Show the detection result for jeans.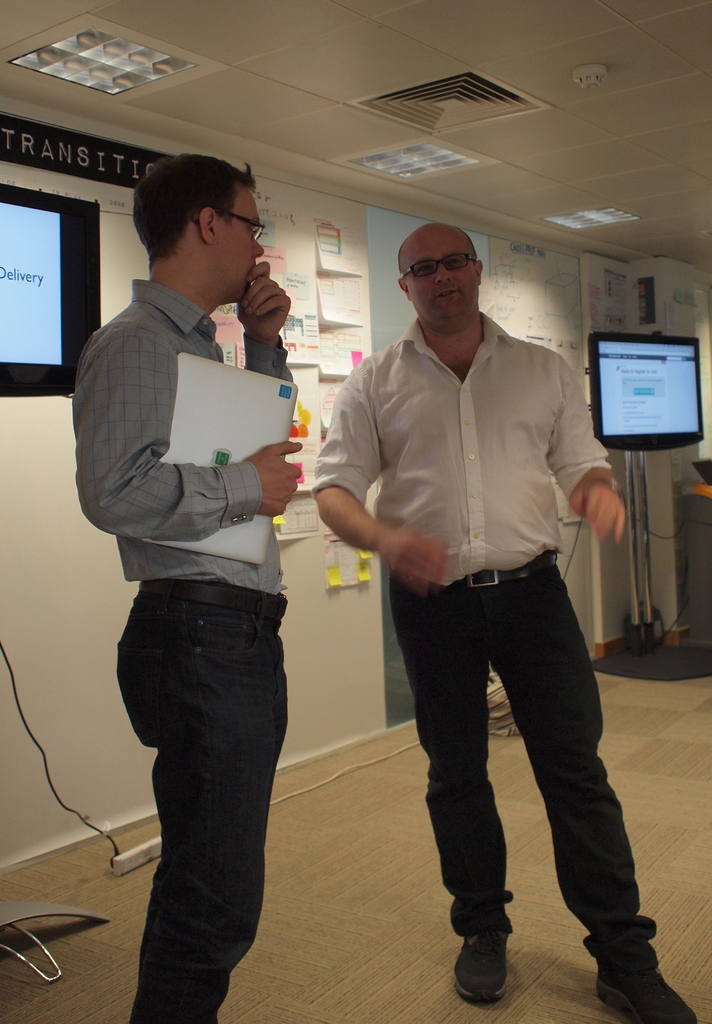
[x1=109, y1=559, x2=307, y2=1023].
